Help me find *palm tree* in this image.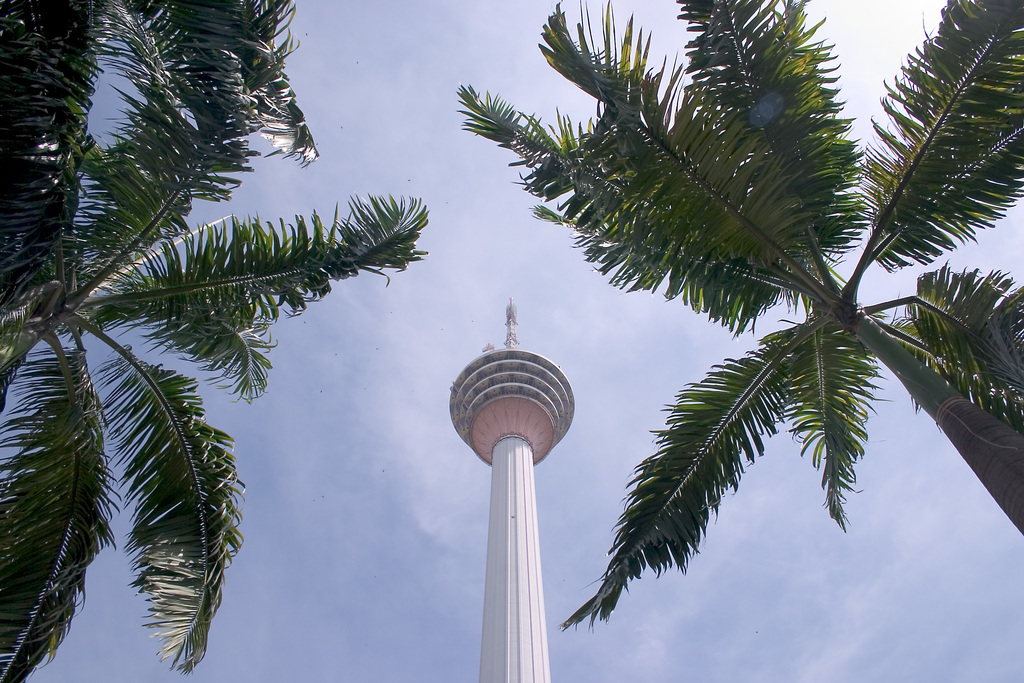
Found it: [x1=446, y1=0, x2=1023, y2=632].
